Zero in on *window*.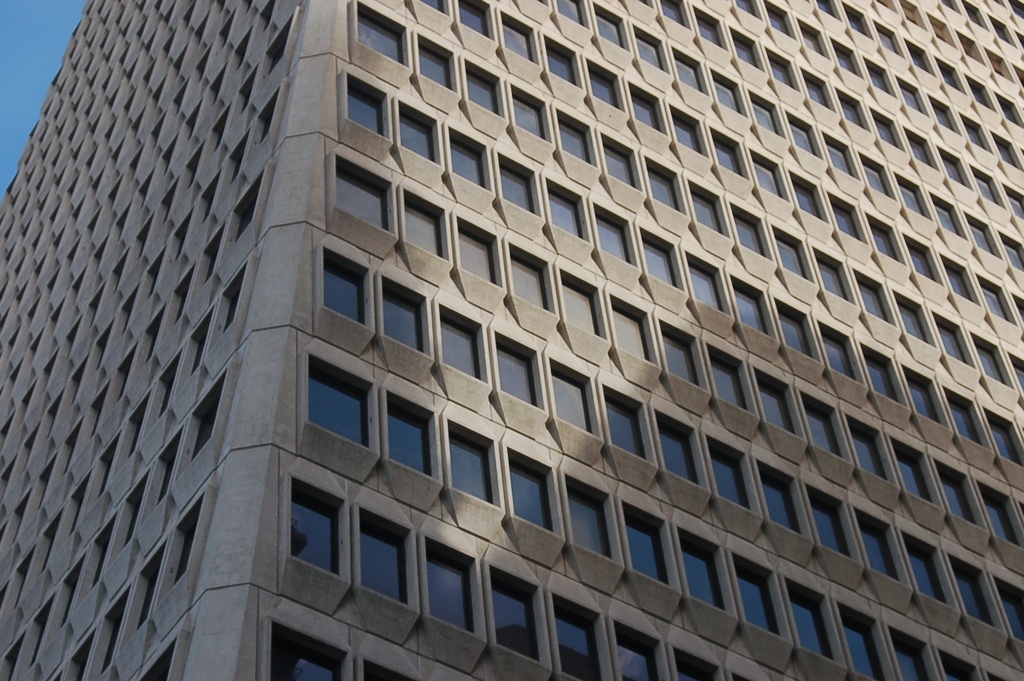
Zeroed in: box=[756, 162, 781, 199].
